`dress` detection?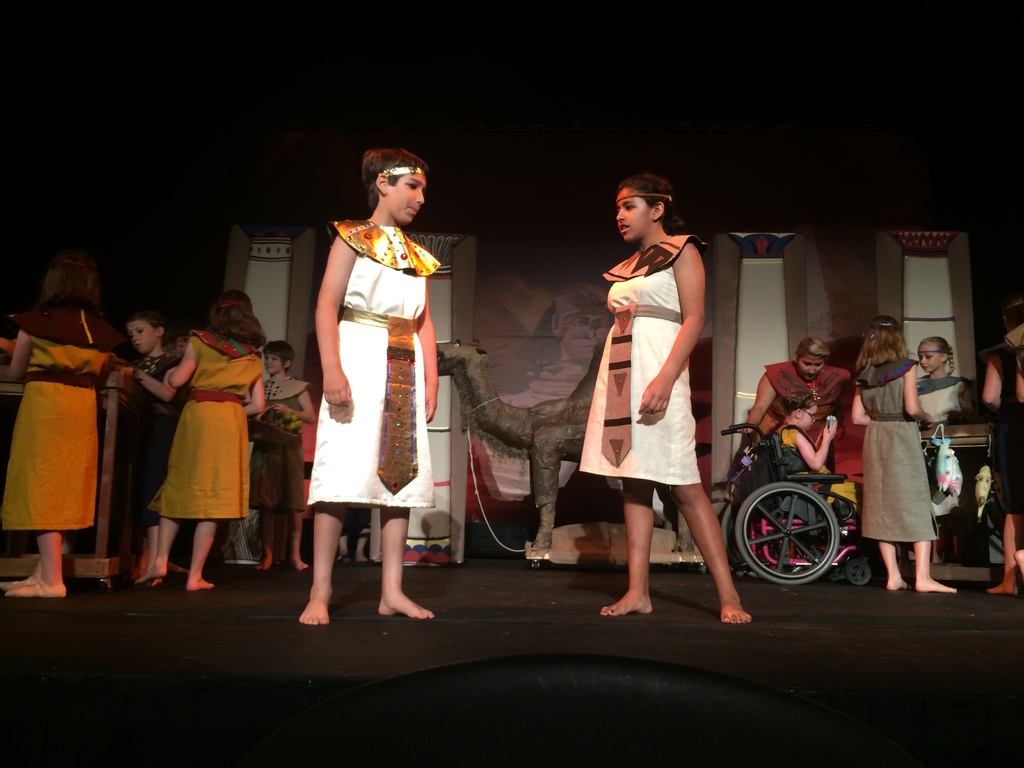
x1=247 y1=378 x2=310 y2=512
